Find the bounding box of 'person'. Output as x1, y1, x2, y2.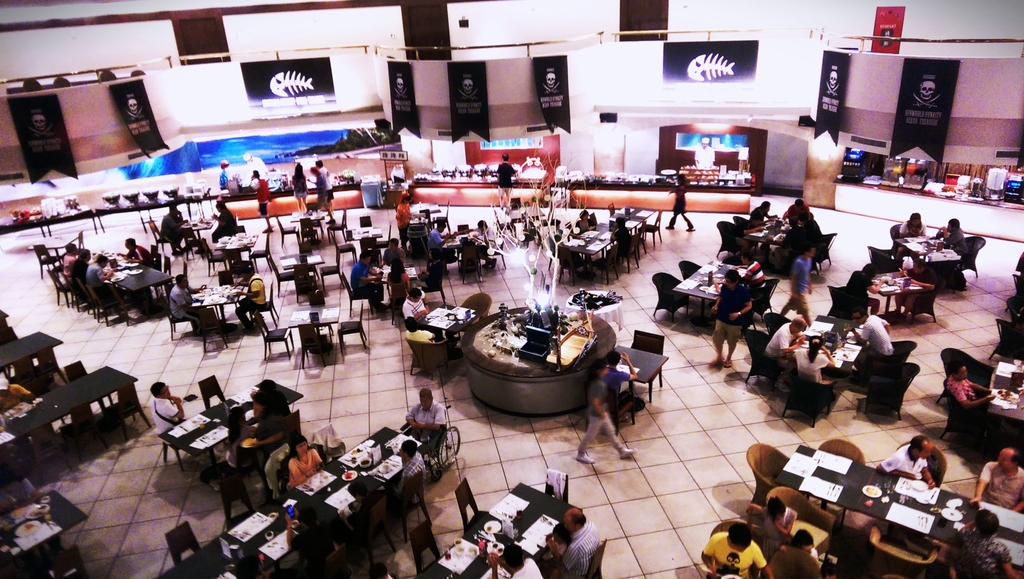
216, 159, 230, 187.
